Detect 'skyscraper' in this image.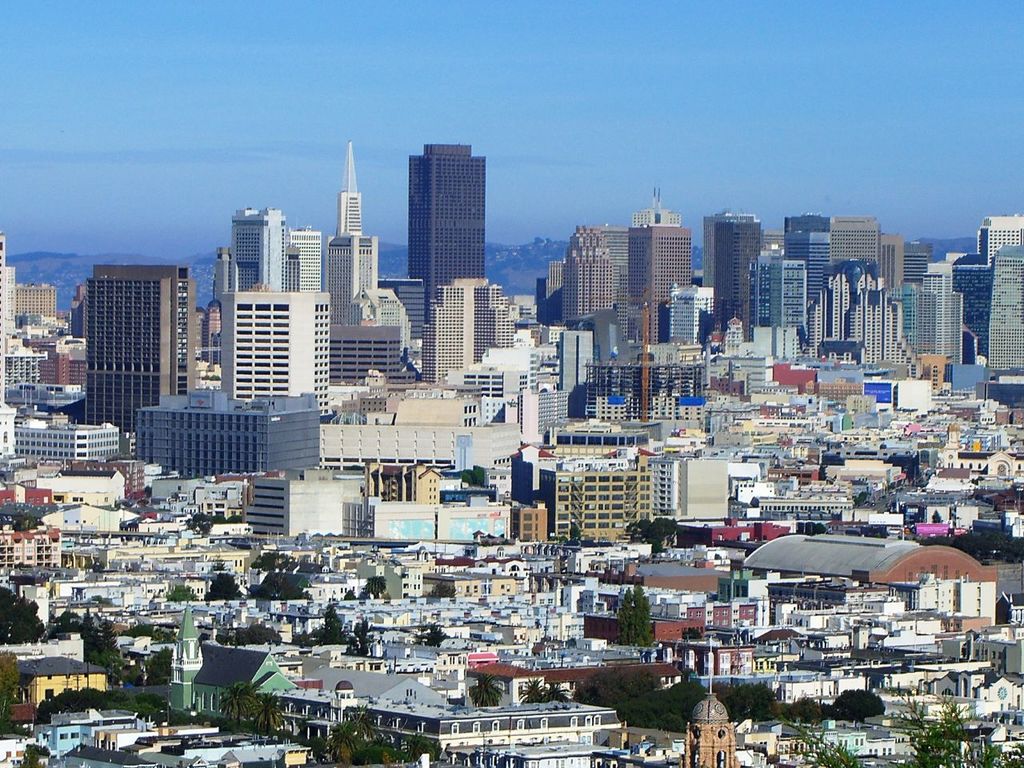
Detection: <bbox>71, 263, 203, 436</bbox>.
